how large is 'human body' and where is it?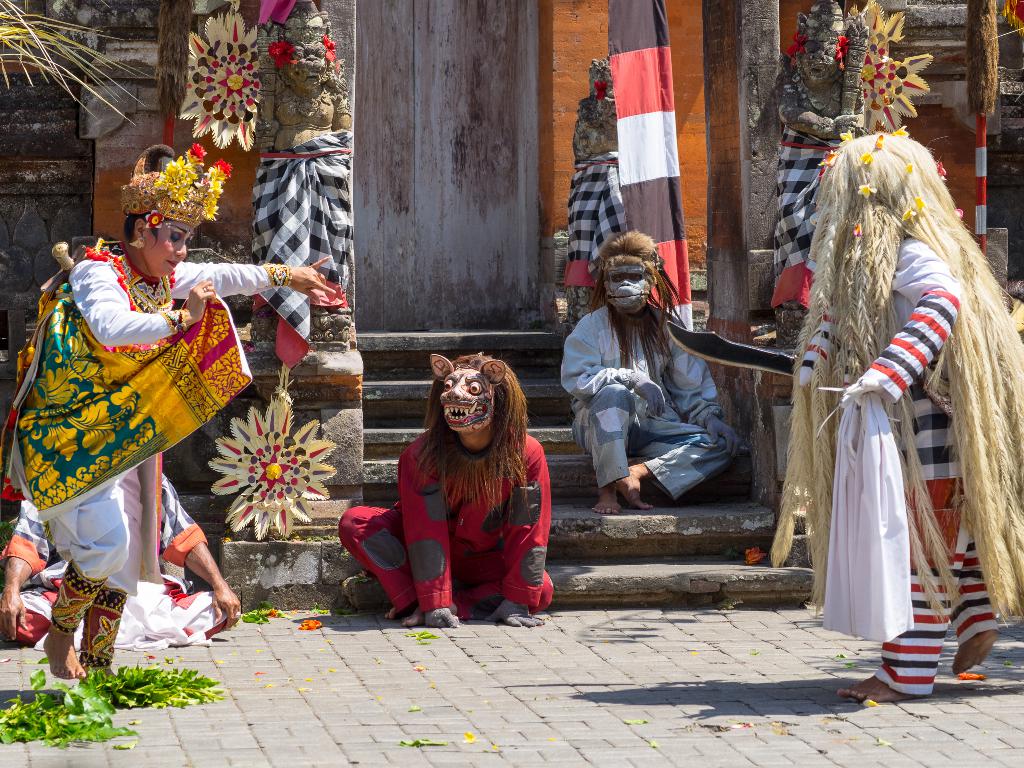
Bounding box: <region>335, 431, 559, 633</region>.
